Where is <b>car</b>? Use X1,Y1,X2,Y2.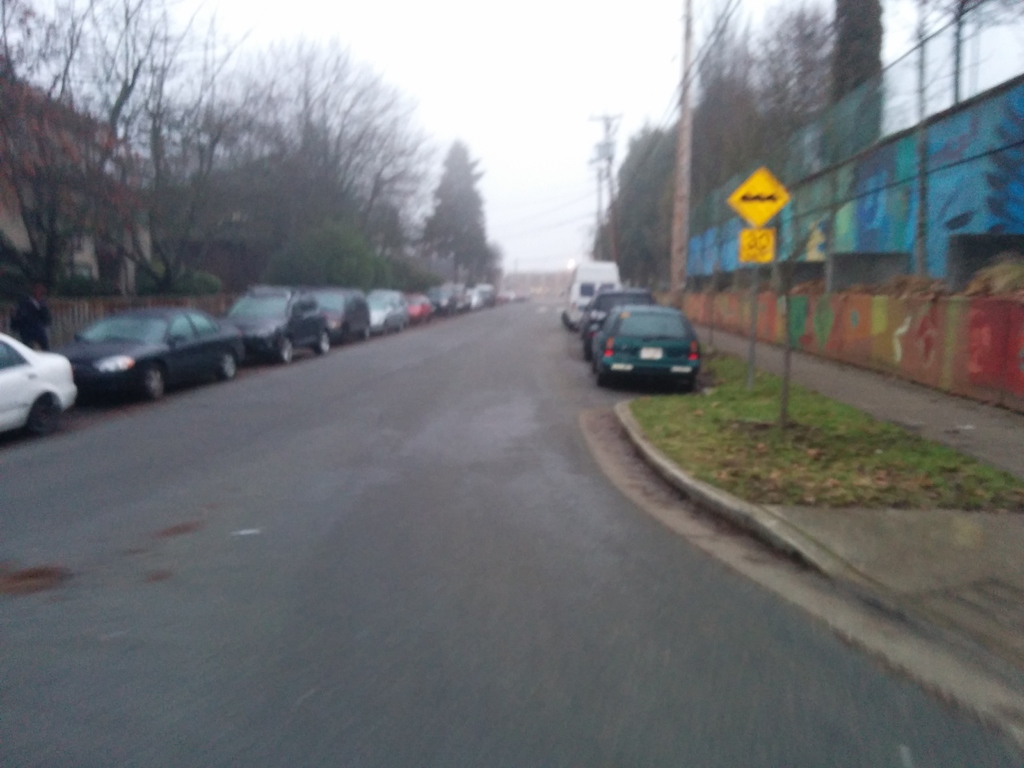
364,291,409,334.
